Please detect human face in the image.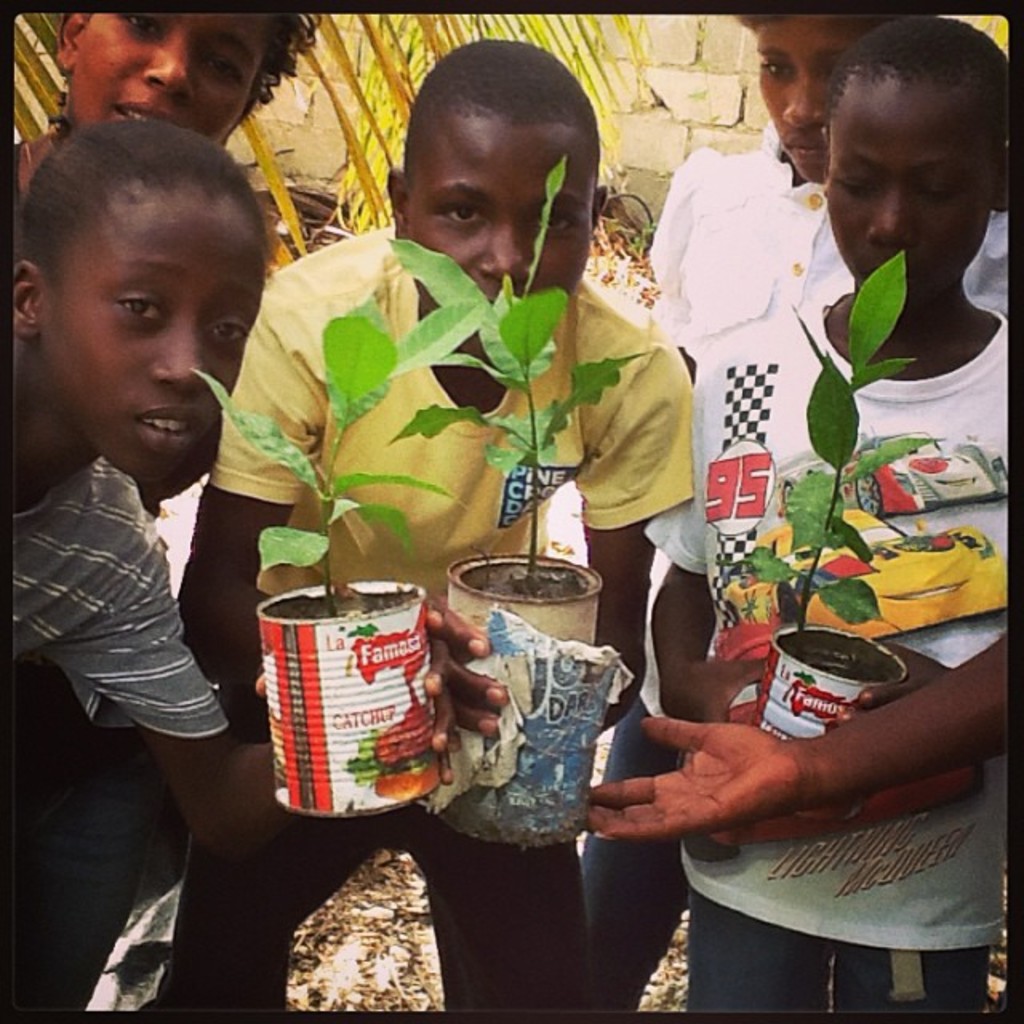
Rect(757, 18, 851, 173).
